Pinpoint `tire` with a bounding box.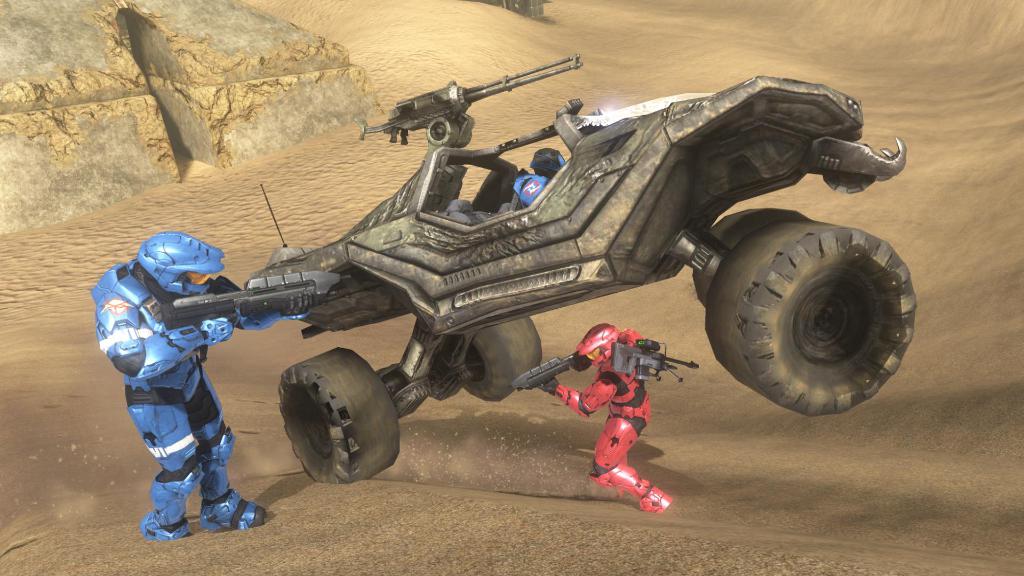
locate(705, 216, 918, 420).
